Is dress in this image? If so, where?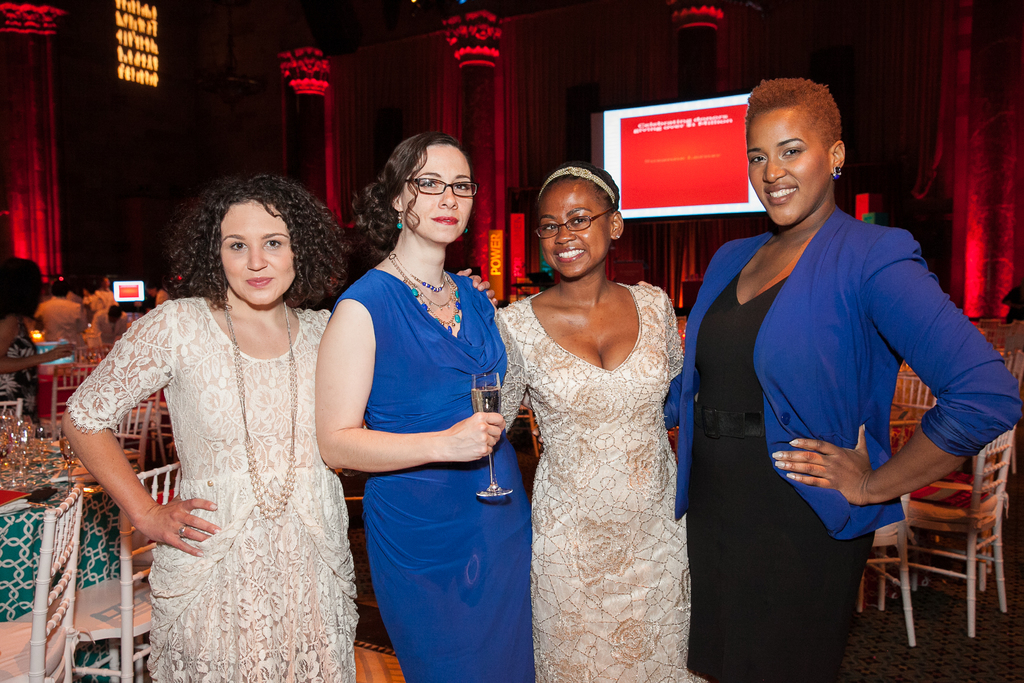
Yes, at <box>0,334,43,428</box>.
